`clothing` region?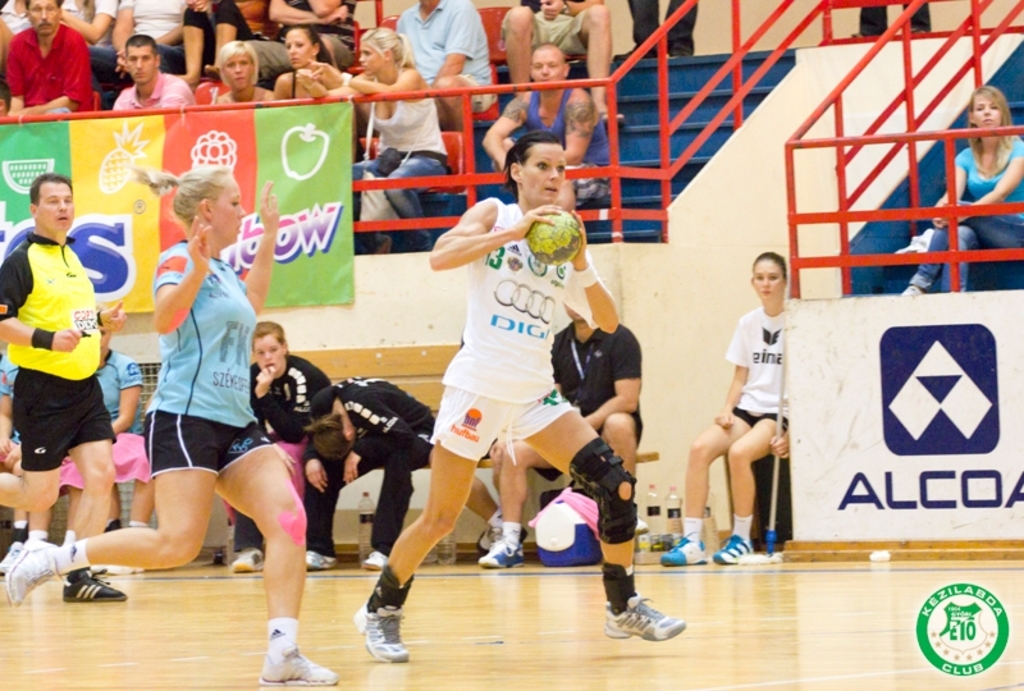
0,351,35,448
